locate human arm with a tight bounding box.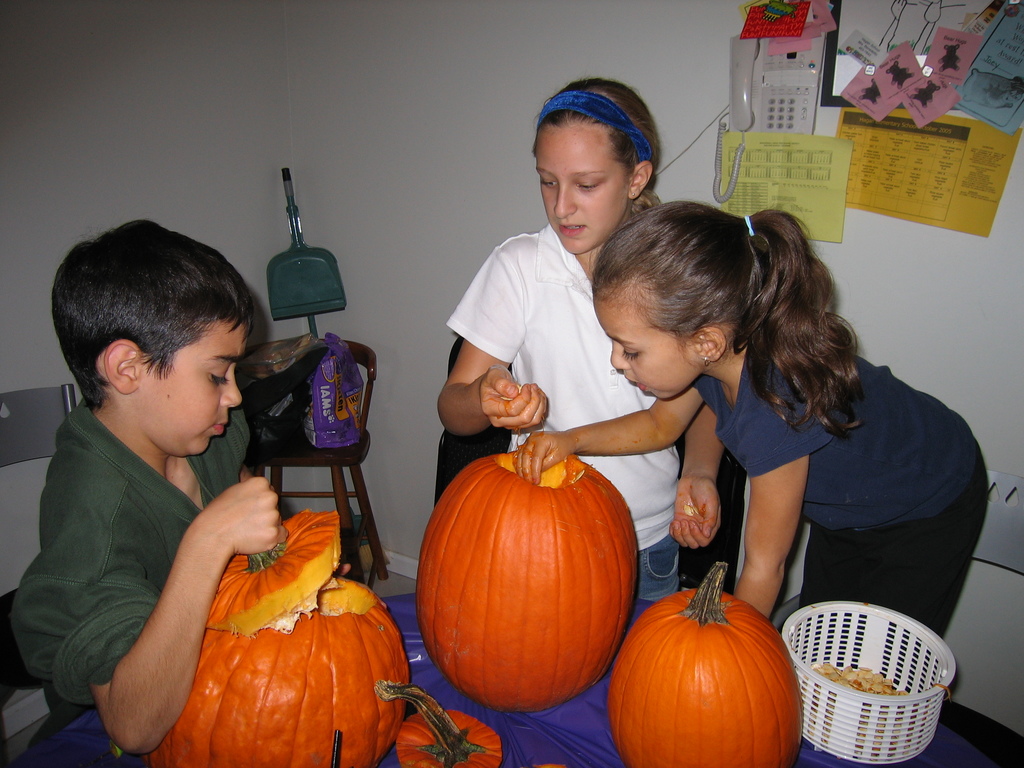
{"left": 429, "top": 243, "right": 554, "bottom": 438}.
